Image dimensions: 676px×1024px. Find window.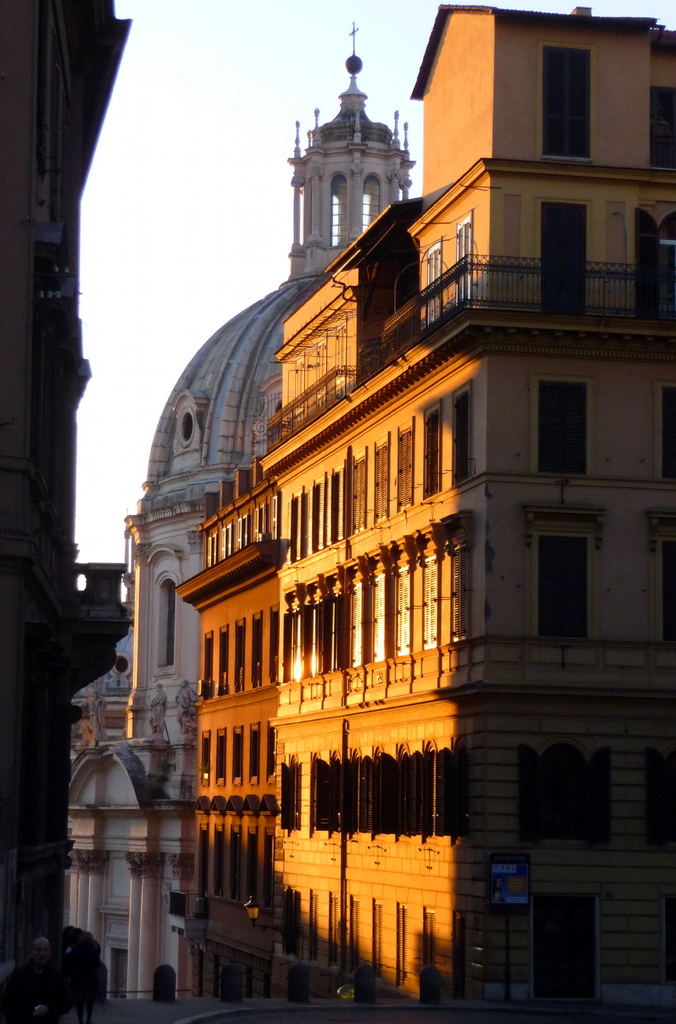
rect(156, 573, 178, 672).
